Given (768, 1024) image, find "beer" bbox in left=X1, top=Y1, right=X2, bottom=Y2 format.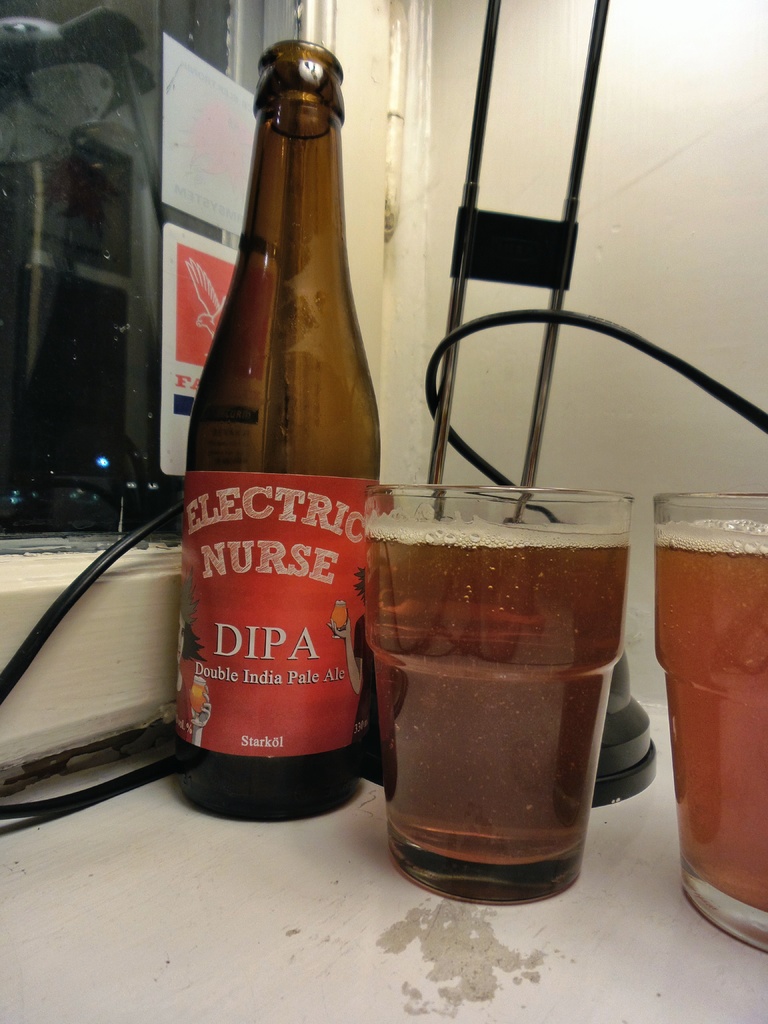
left=647, top=519, right=767, bottom=913.
